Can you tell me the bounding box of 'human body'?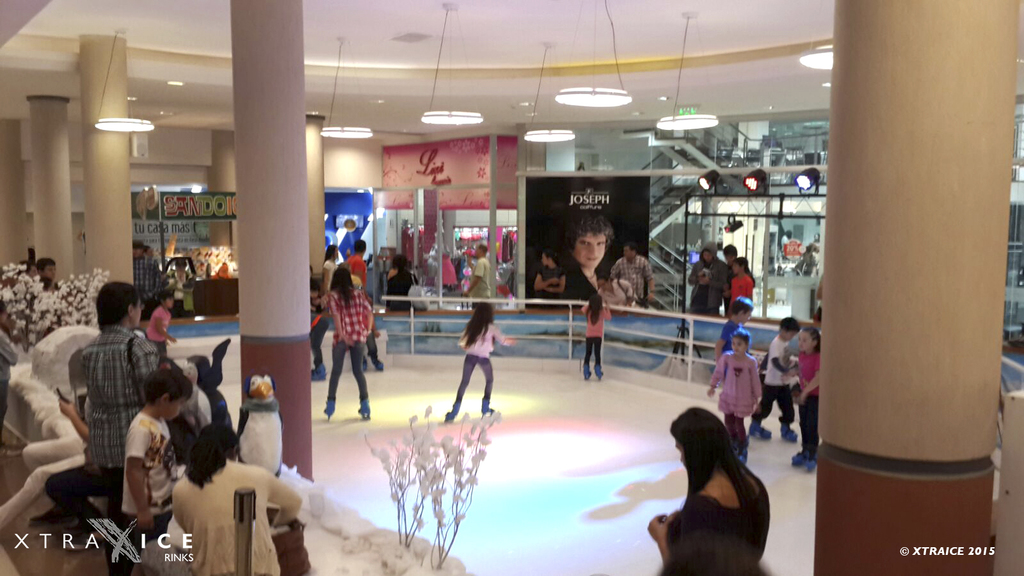
bbox(307, 293, 331, 381).
